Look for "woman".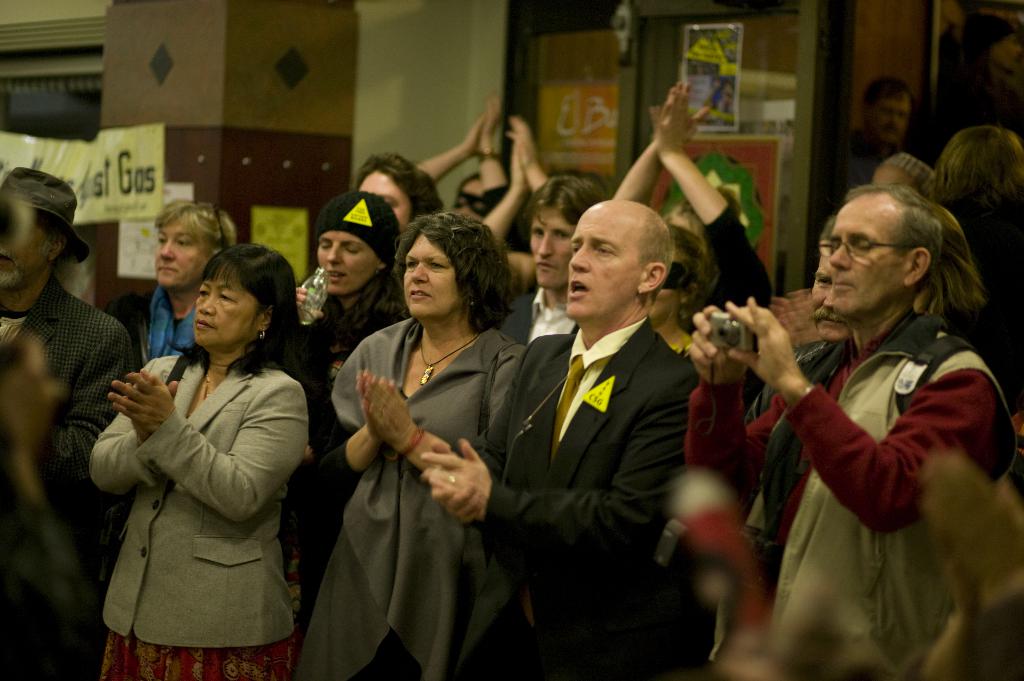
Found: {"x1": 86, "y1": 239, "x2": 319, "y2": 680}.
